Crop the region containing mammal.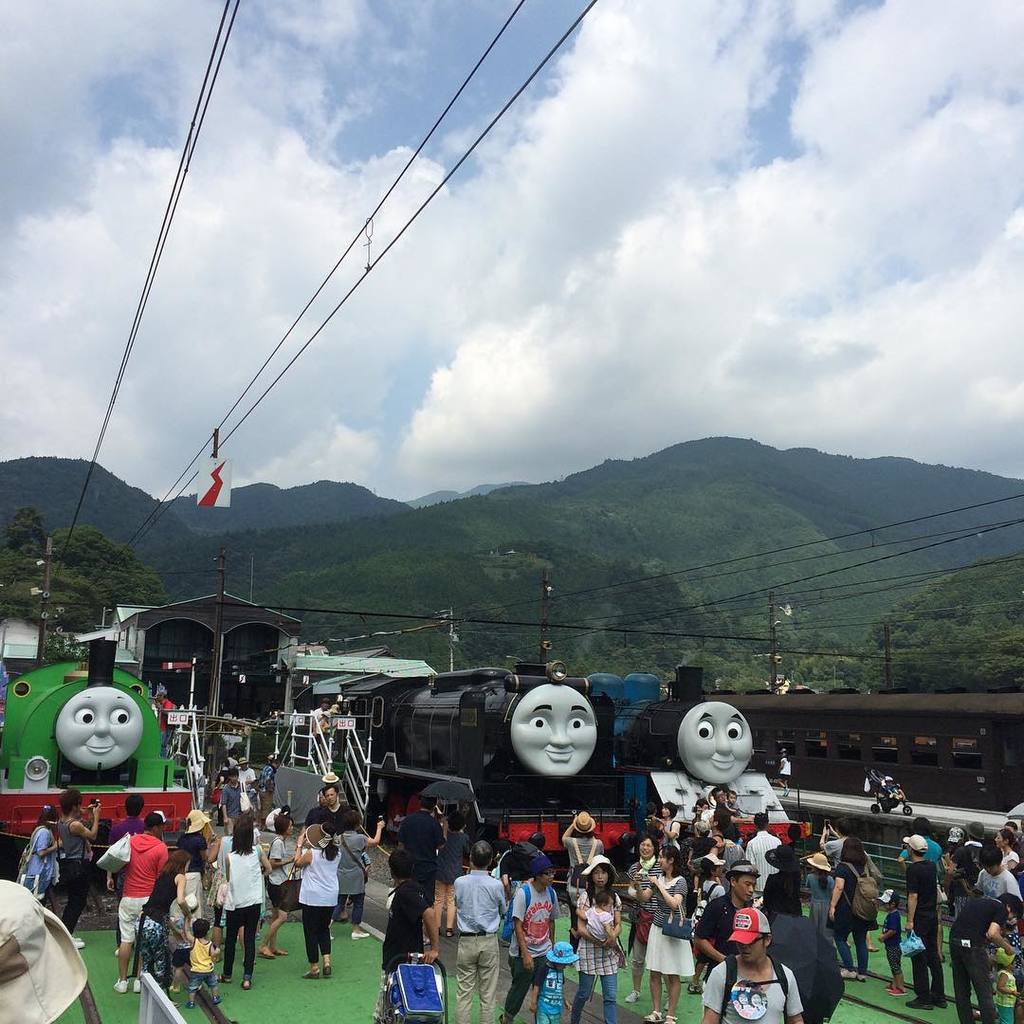
Crop region: x1=500 y1=833 x2=553 y2=950.
